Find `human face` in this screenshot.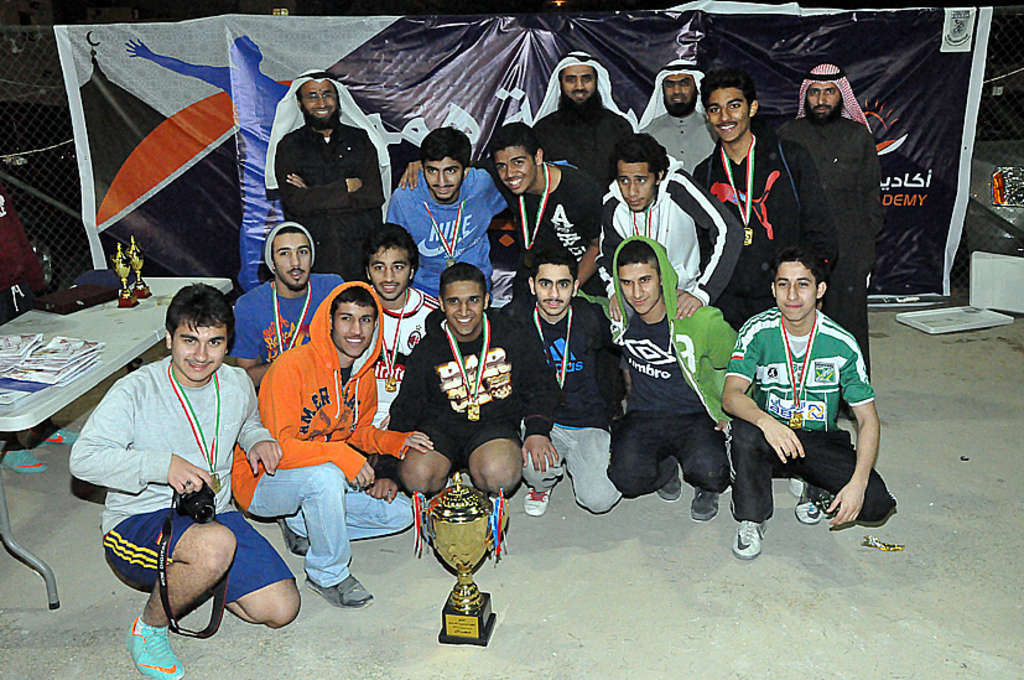
The bounding box for `human face` is bbox(775, 260, 815, 316).
